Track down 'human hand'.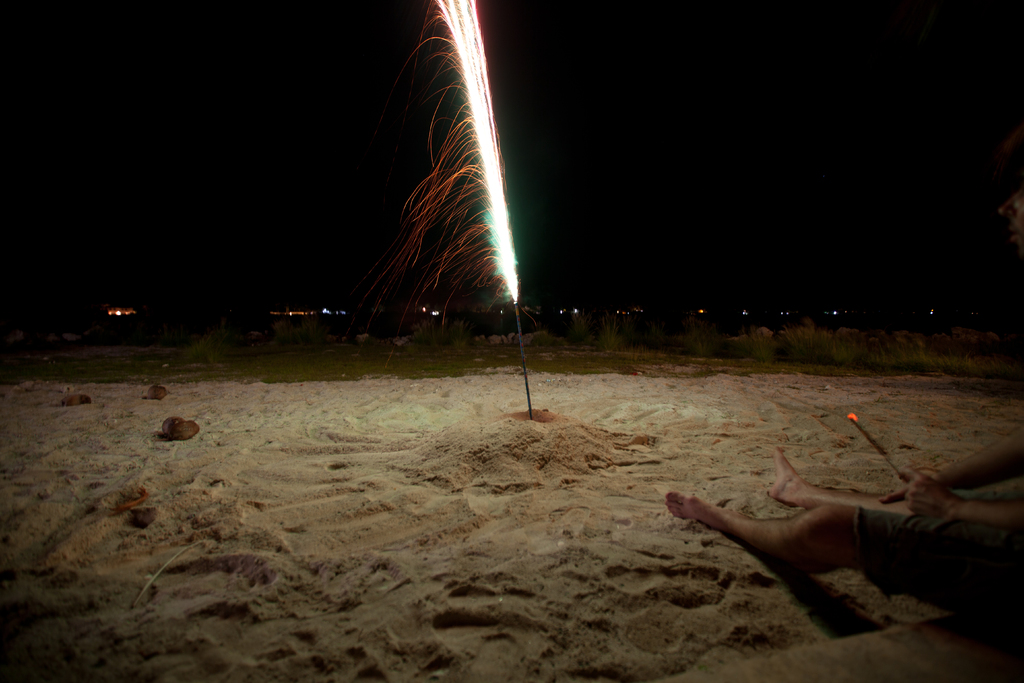
Tracked to [left=902, top=466, right=961, bottom=522].
